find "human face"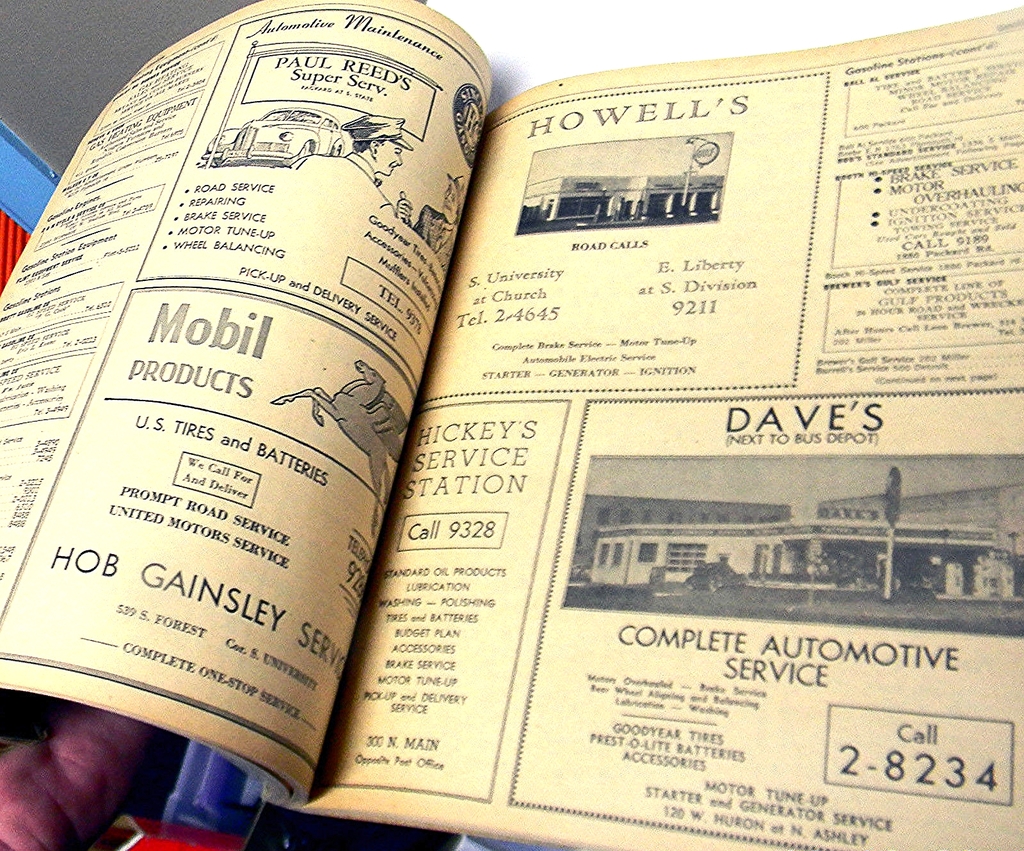
detection(440, 179, 461, 223)
